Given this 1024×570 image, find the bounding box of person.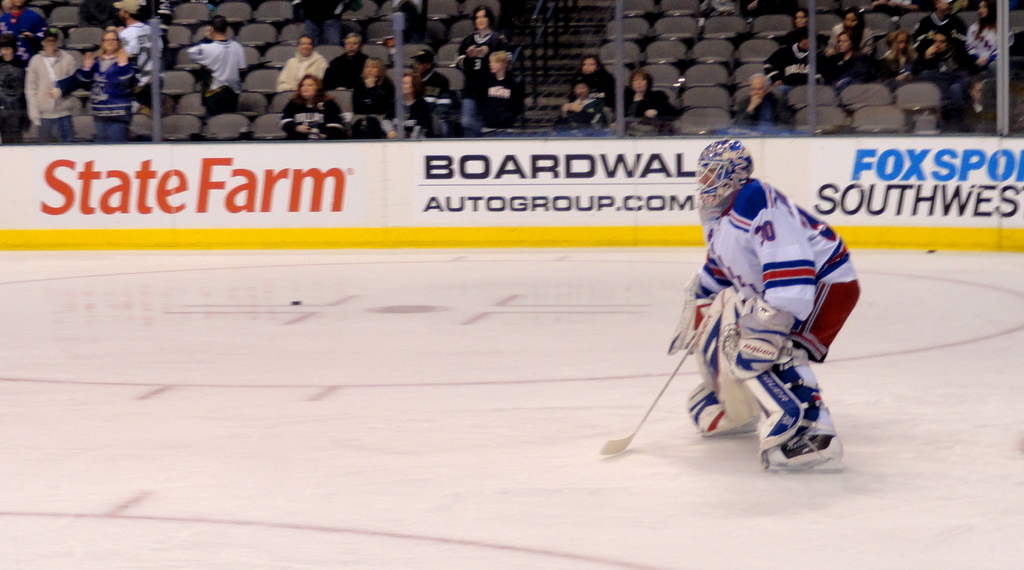
locate(762, 33, 826, 104).
